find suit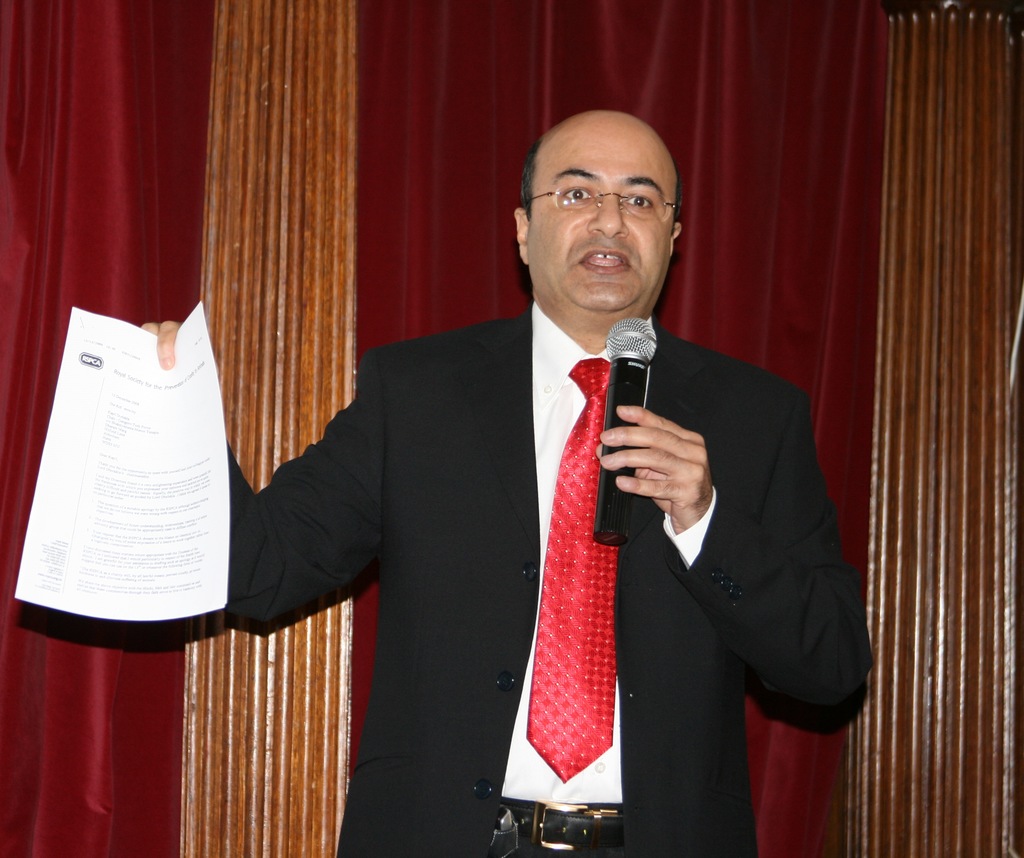
select_region(226, 297, 873, 857)
